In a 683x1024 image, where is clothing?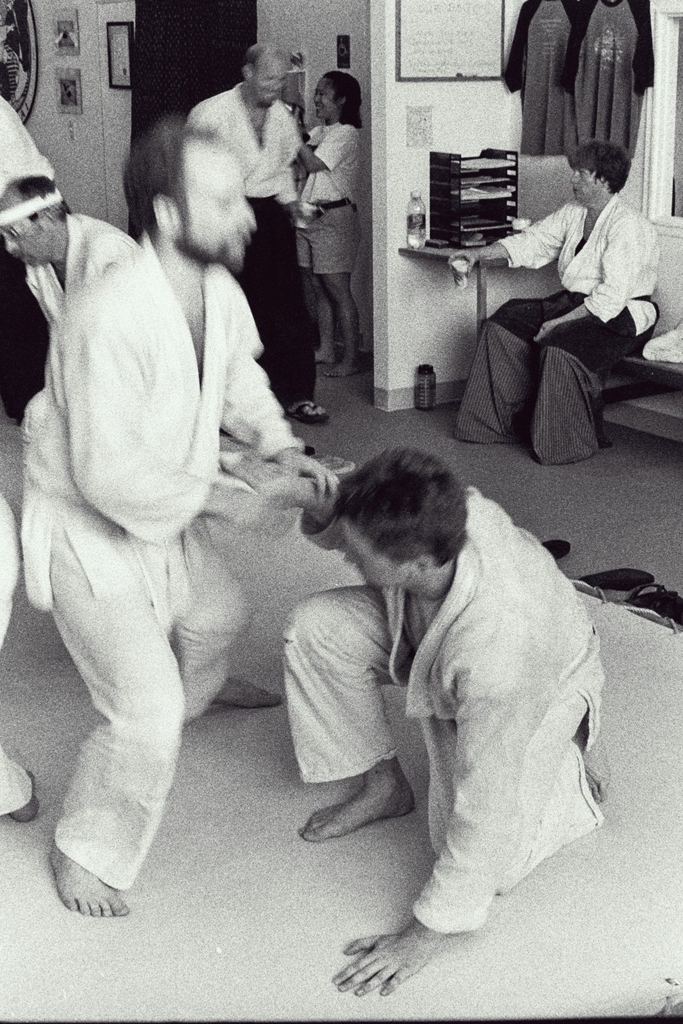
[22,231,295,890].
